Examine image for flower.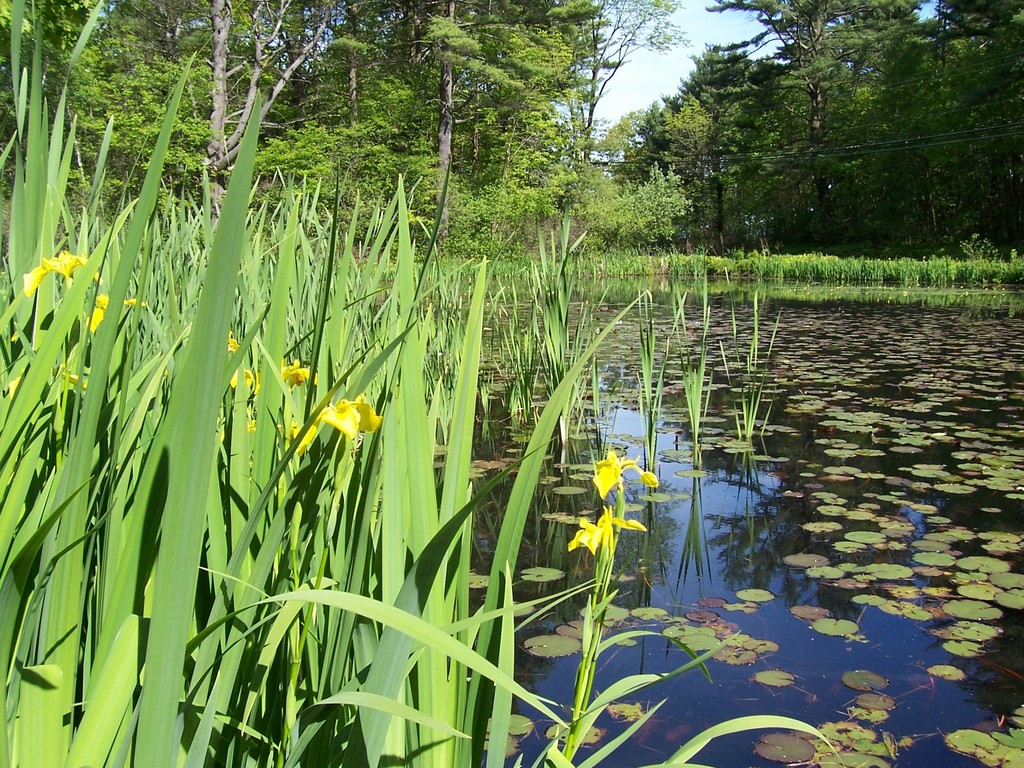
Examination result: 81 285 142 342.
